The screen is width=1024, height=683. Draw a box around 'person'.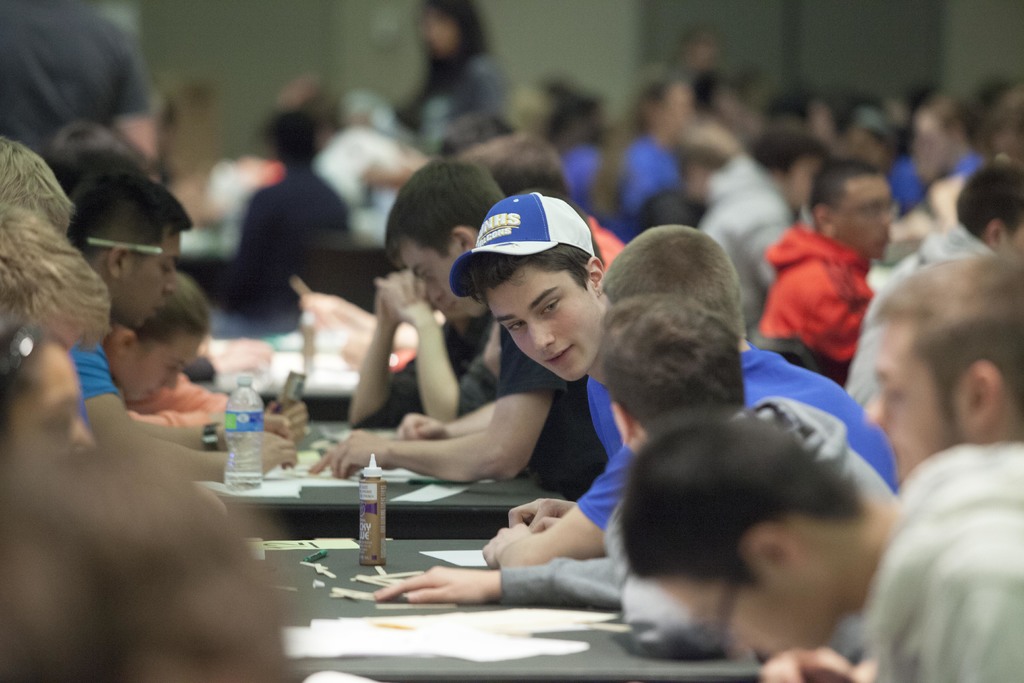
bbox(593, 378, 922, 682).
